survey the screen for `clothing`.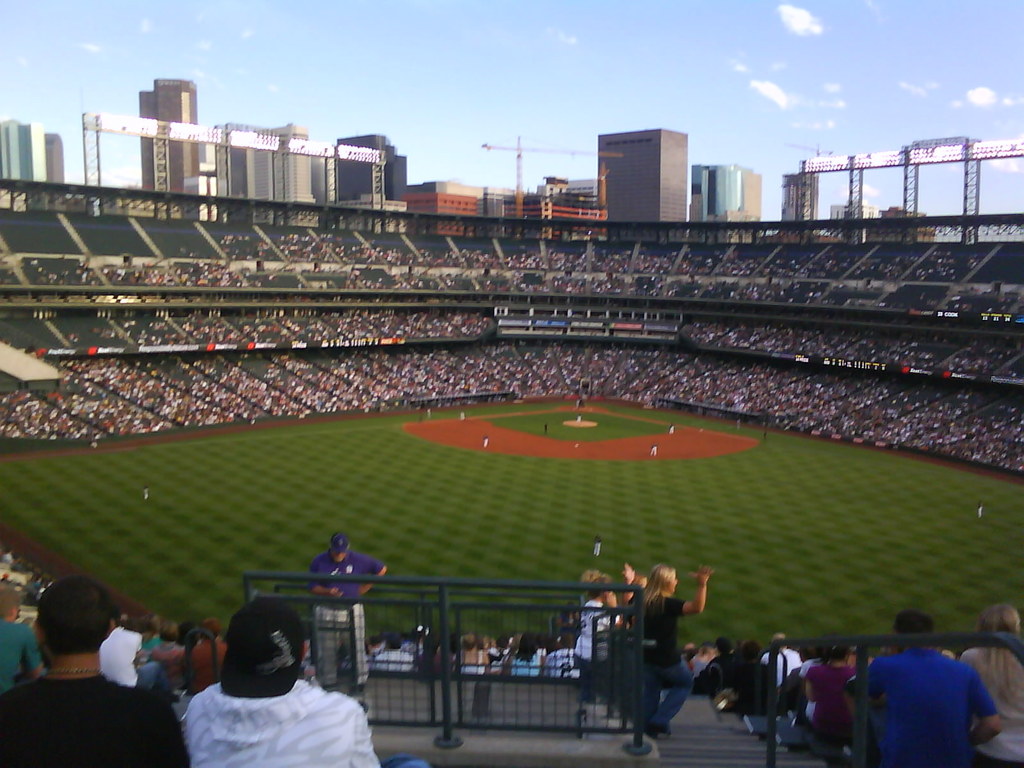
Survey found: crop(0, 617, 37, 699).
